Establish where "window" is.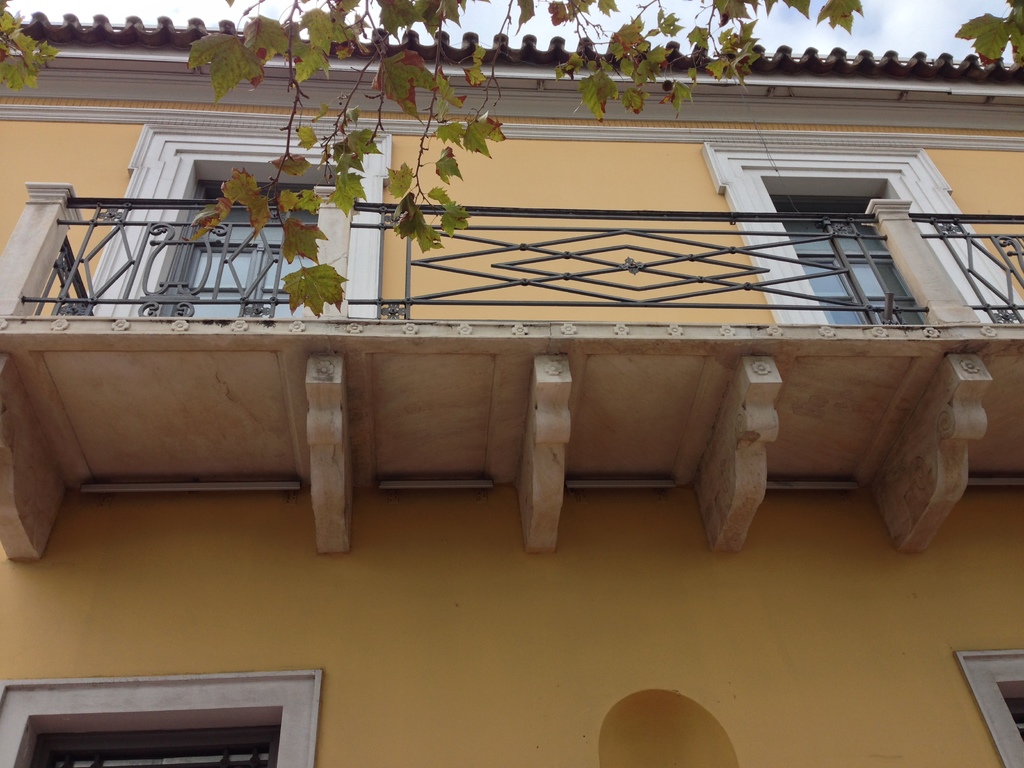
Established at rect(764, 137, 921, 340).
